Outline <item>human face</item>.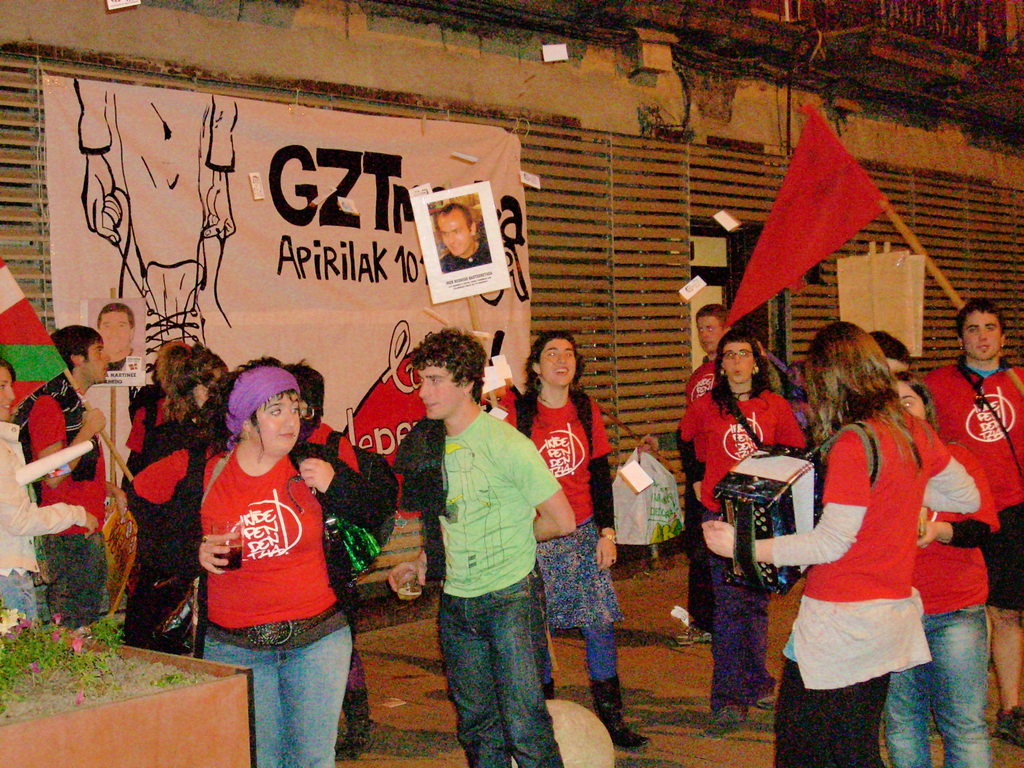
Outline: [left=248, top=395, right=301, bottom=456].
